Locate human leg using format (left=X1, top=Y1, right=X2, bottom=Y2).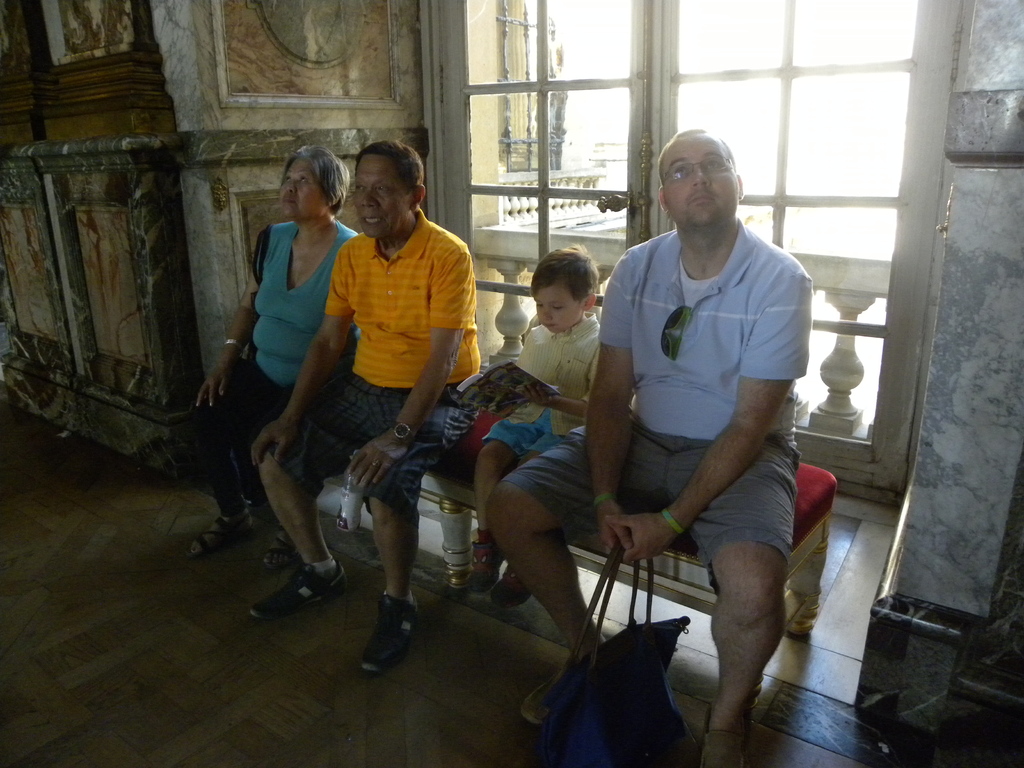
(left=469, top=399, right=543, bottom=596).
